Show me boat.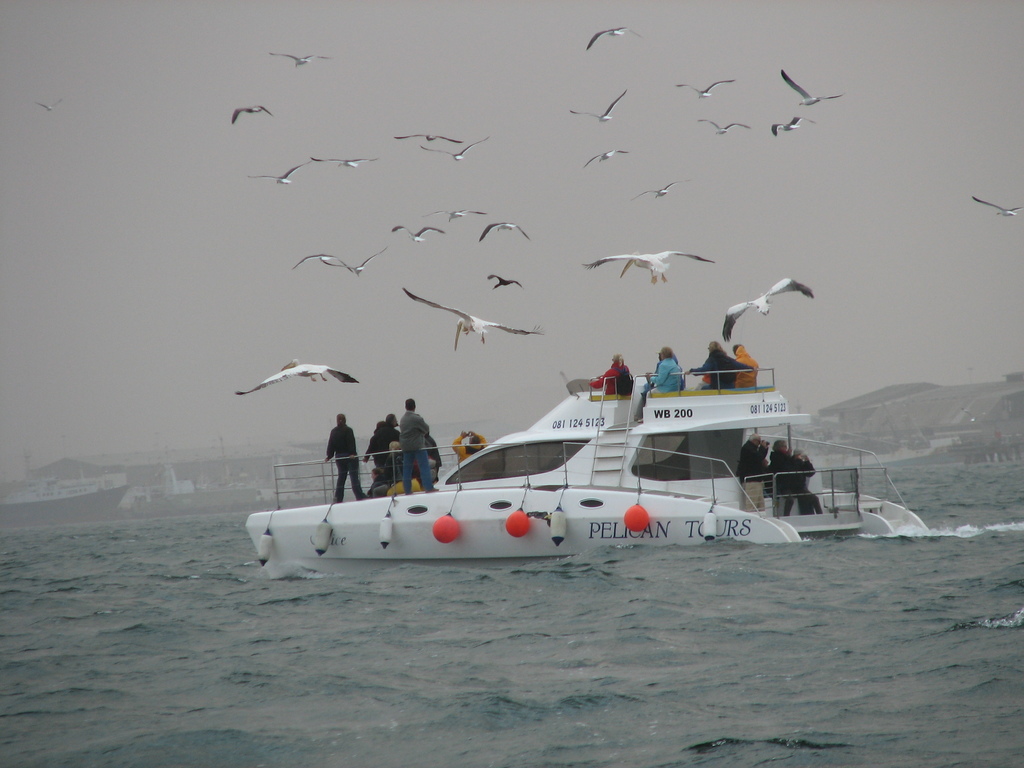
boat is here: 243:289:949:575.
